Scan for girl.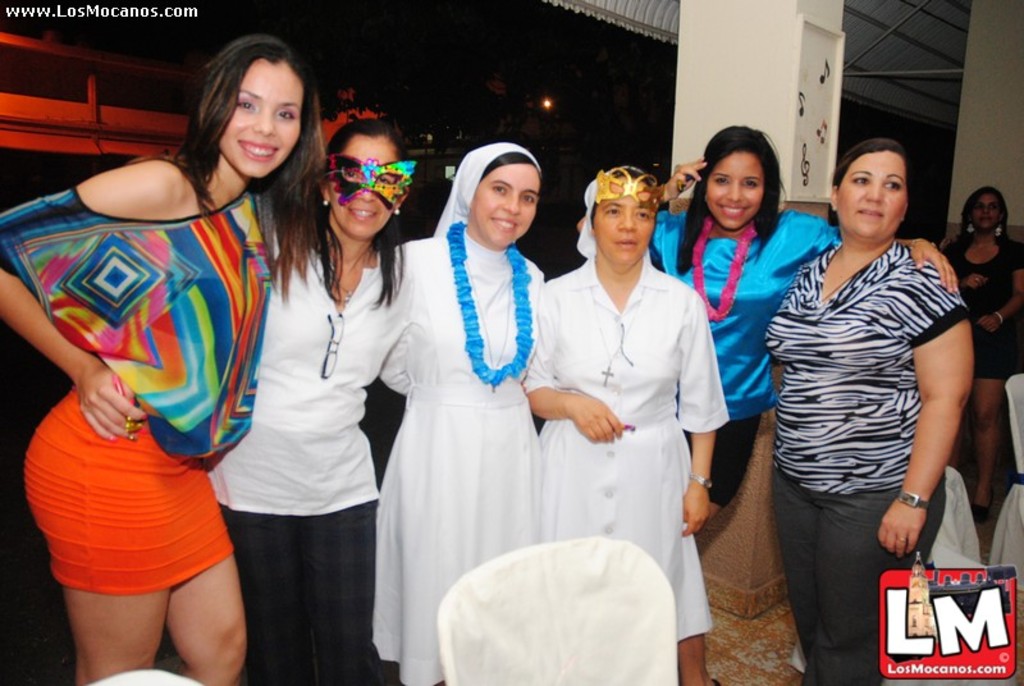
Scan result: x1=392, y1=147, x2=547, y2=683.
